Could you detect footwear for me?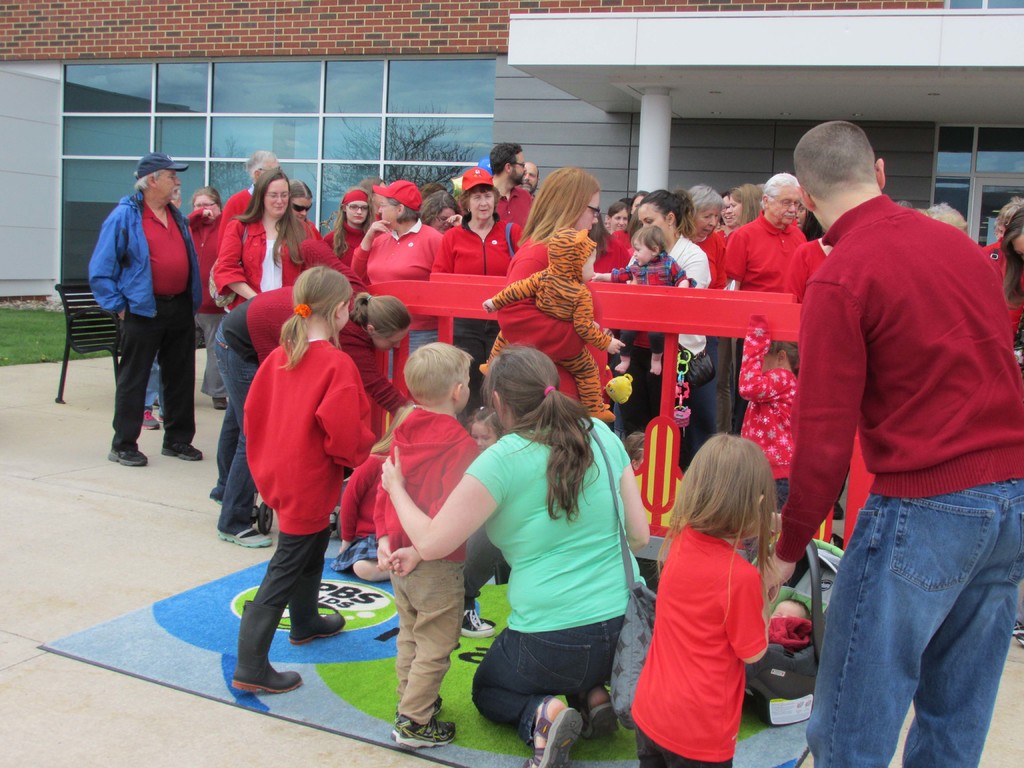
Detection result: [left=582, top=675, right=622, bottom=751].
